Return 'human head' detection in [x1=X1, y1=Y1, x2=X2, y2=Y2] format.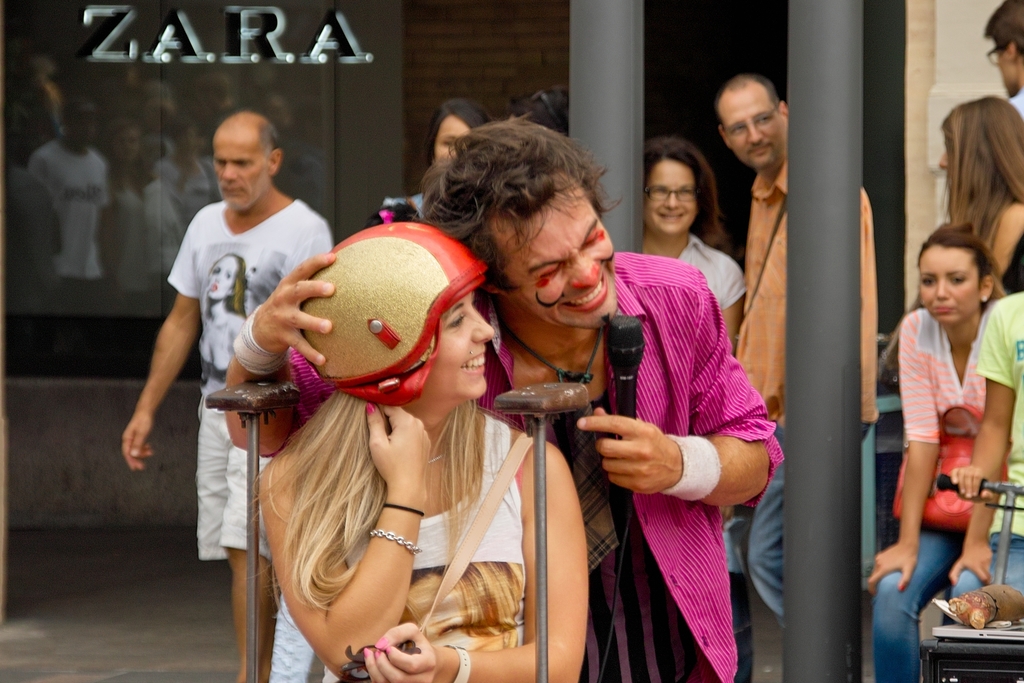
[x1=939, y1=94, x2=1023, y2=195].
